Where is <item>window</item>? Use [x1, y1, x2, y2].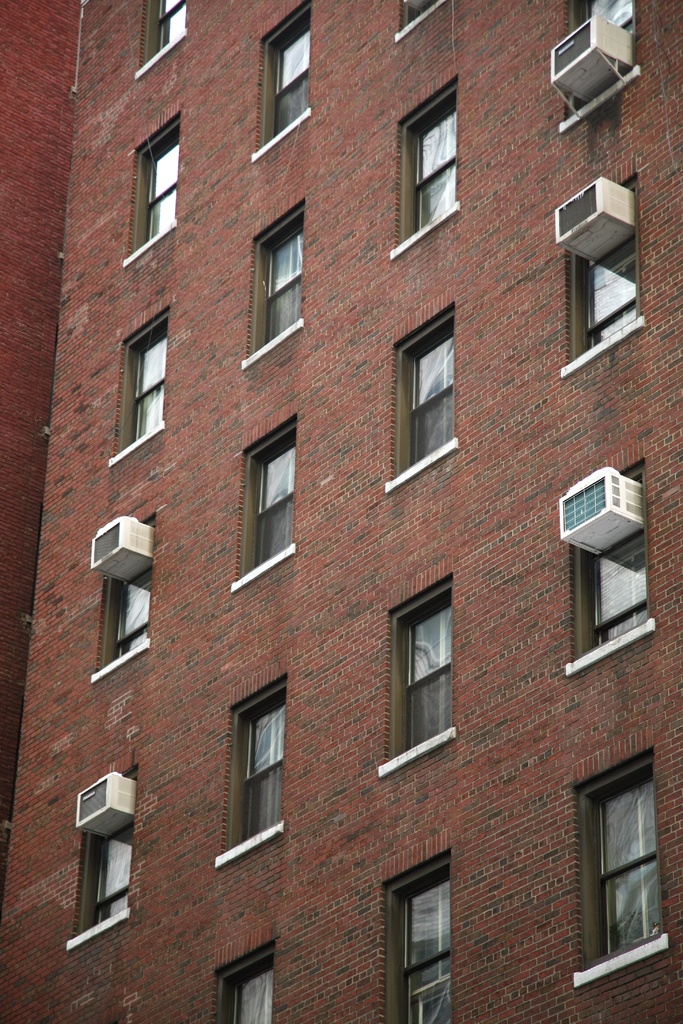
[239, 196, 318, 370].
